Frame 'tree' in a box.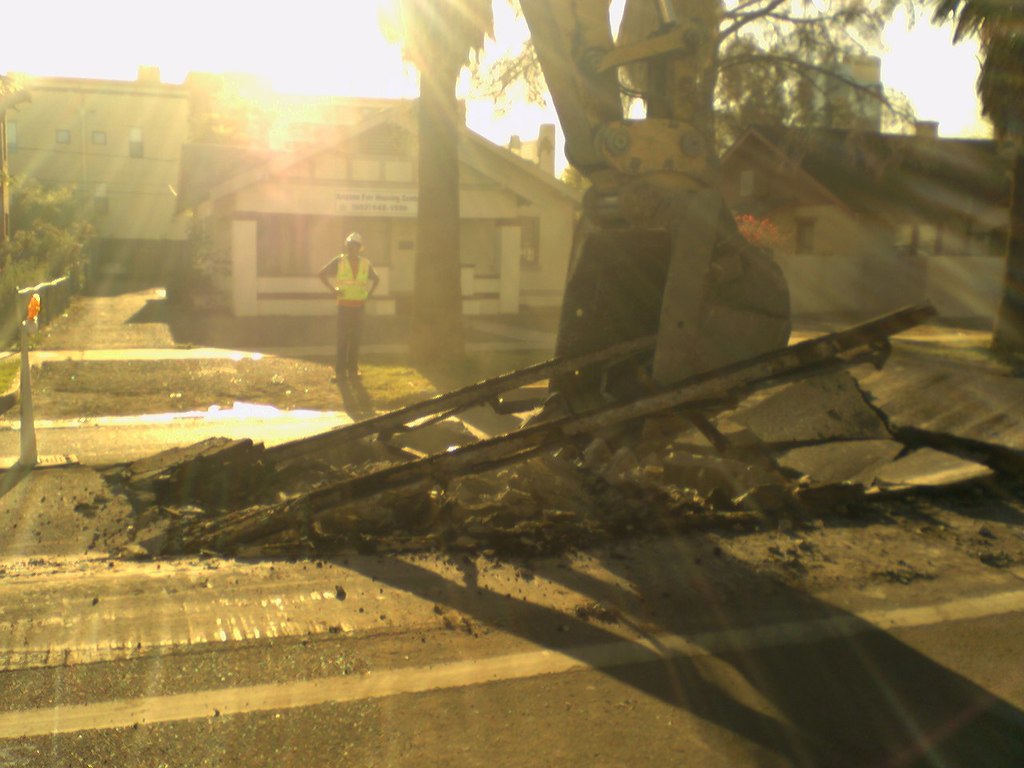
391,0,497,353.
